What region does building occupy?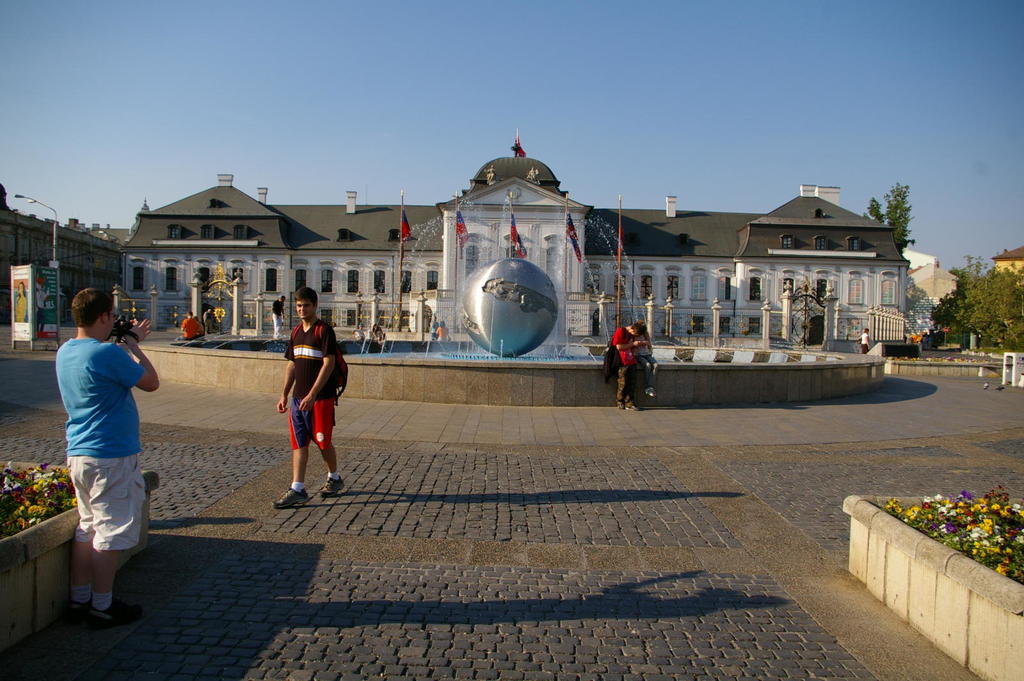
(x1=74, y1=132, x2=941, y2=387).
